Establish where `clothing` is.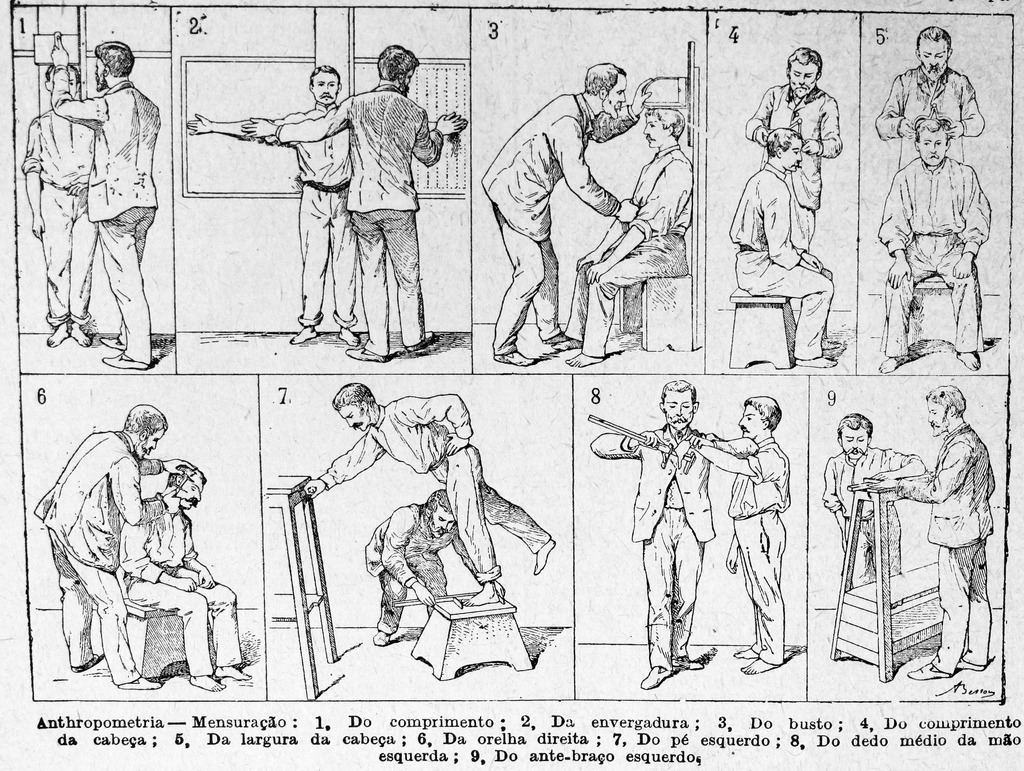
Established at (825, 442, 926, 574).
